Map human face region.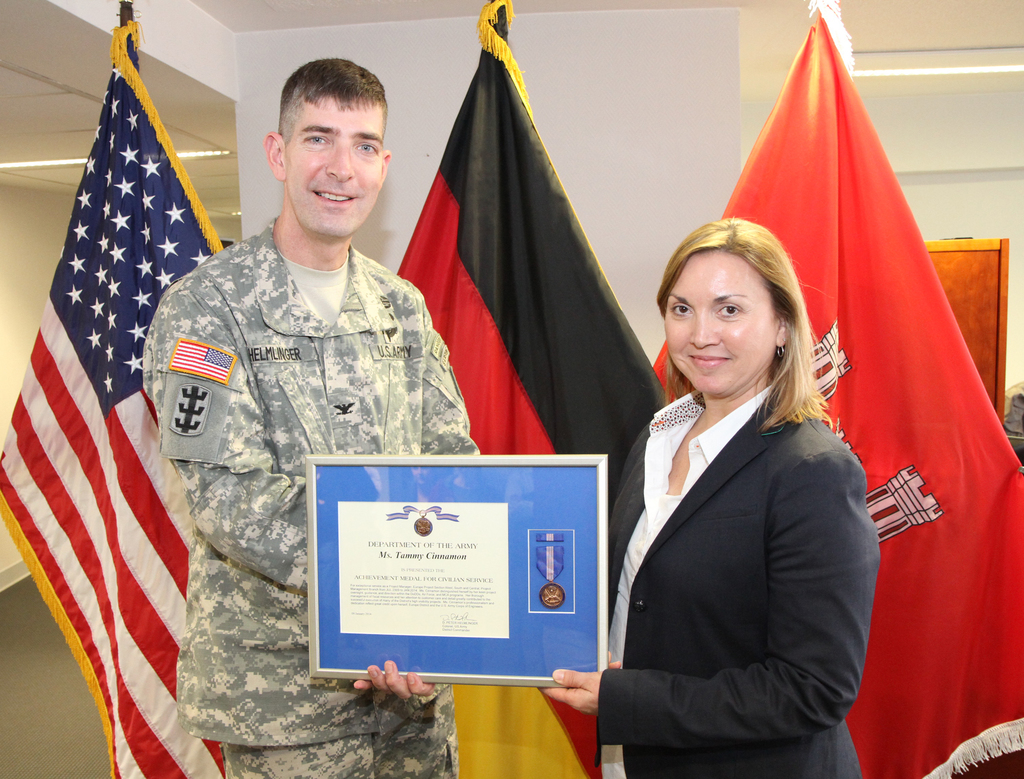
Mapped to {"left": 284, "top": 94, "right": 382, "bottom": 233}.
